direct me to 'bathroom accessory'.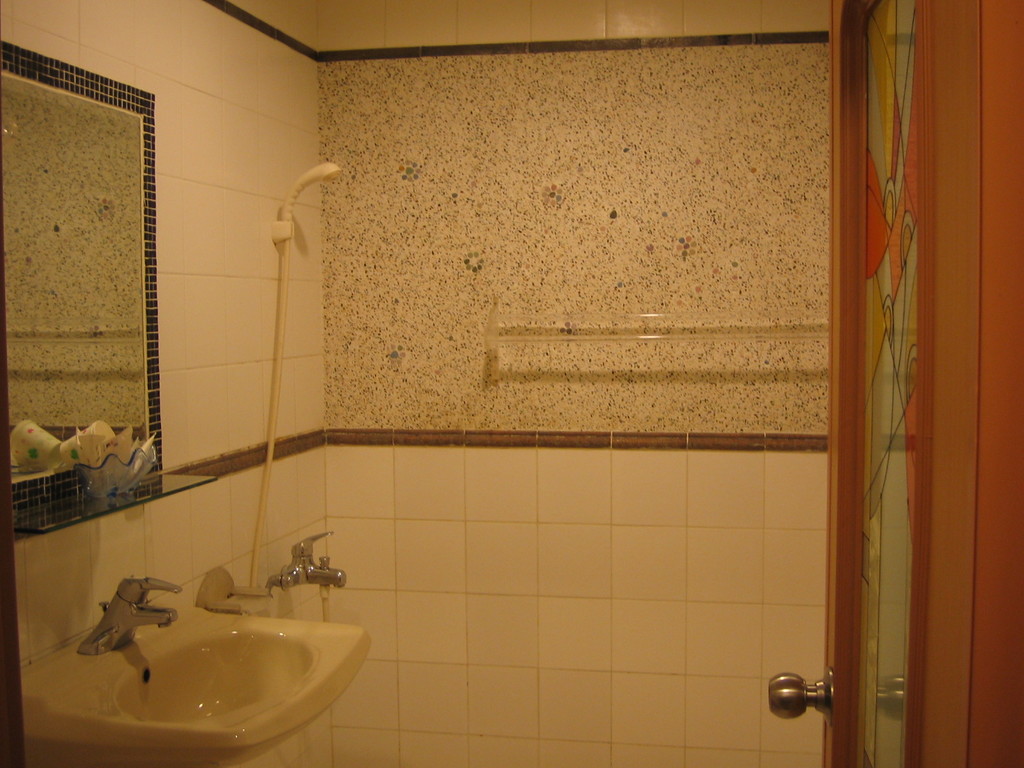
Direction: (222,139,330,600).
